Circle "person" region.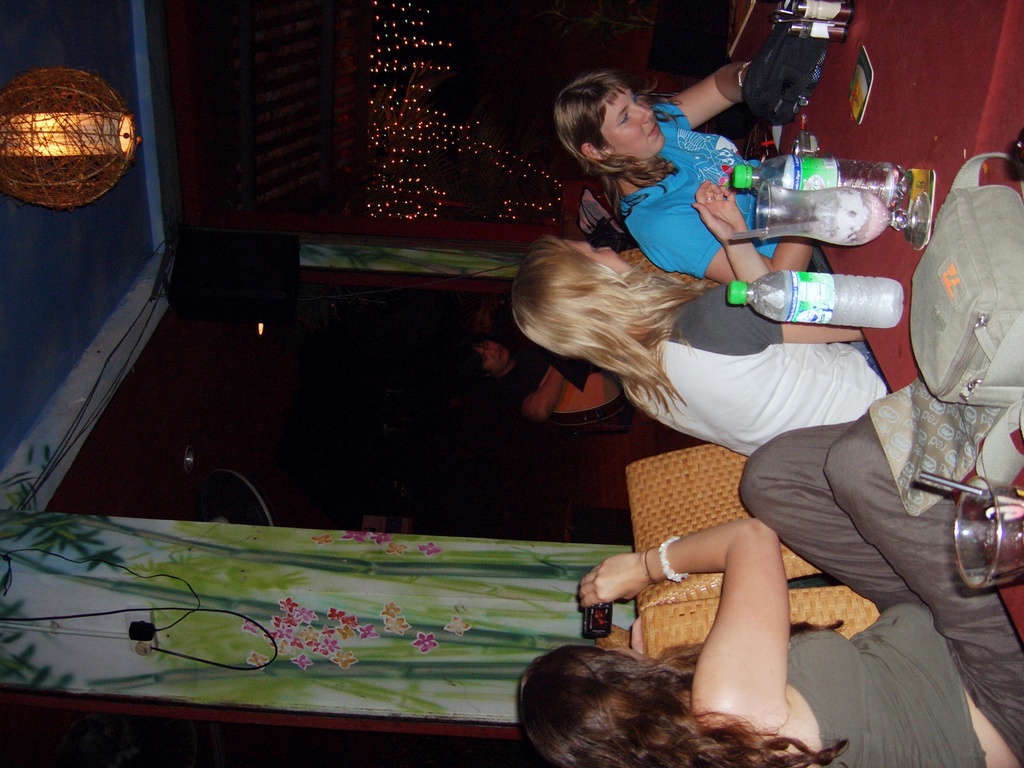
Region: {"x1": 517, "y1": 412, "x2": 1023, "y2": 767}.
